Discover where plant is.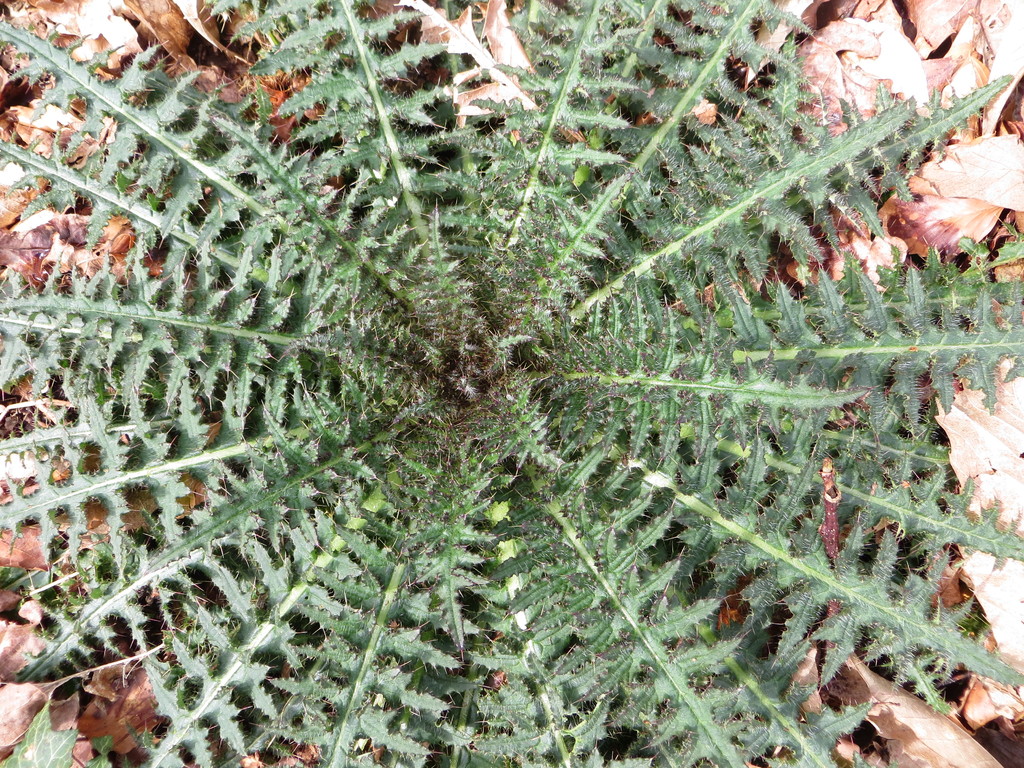
Discovered at x1=0 y1=0 x2=1023 y2=767.
